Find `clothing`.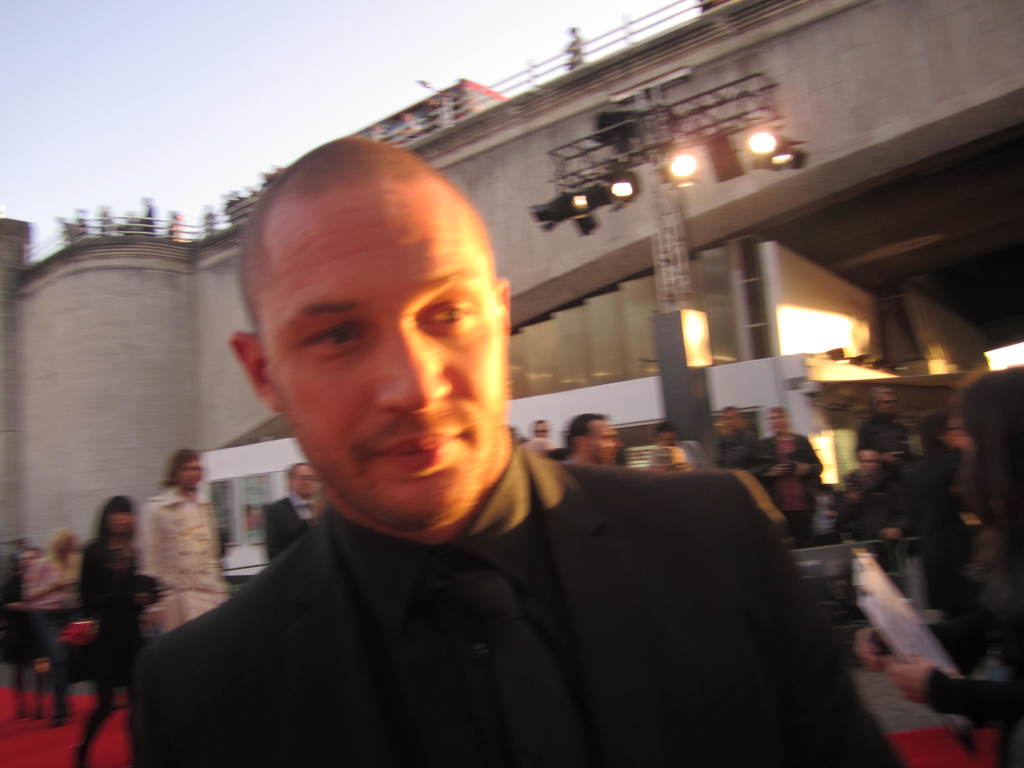
758/429/824/541.
